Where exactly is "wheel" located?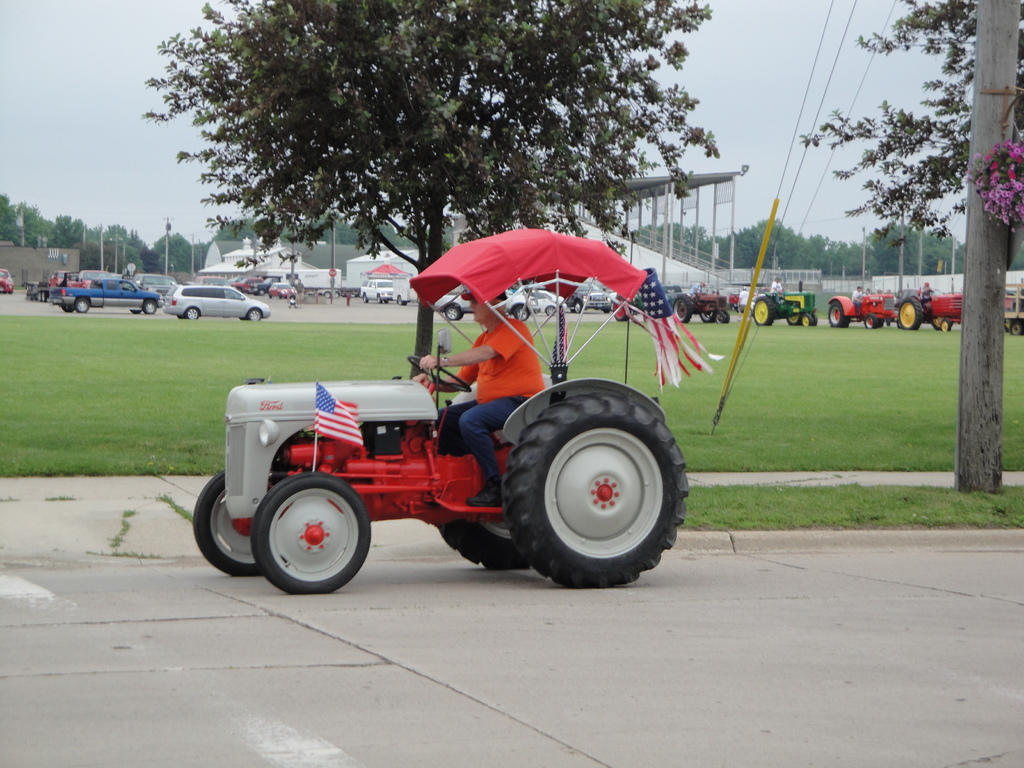
Its bounding box is bbox(604, 309, 605, 315).
